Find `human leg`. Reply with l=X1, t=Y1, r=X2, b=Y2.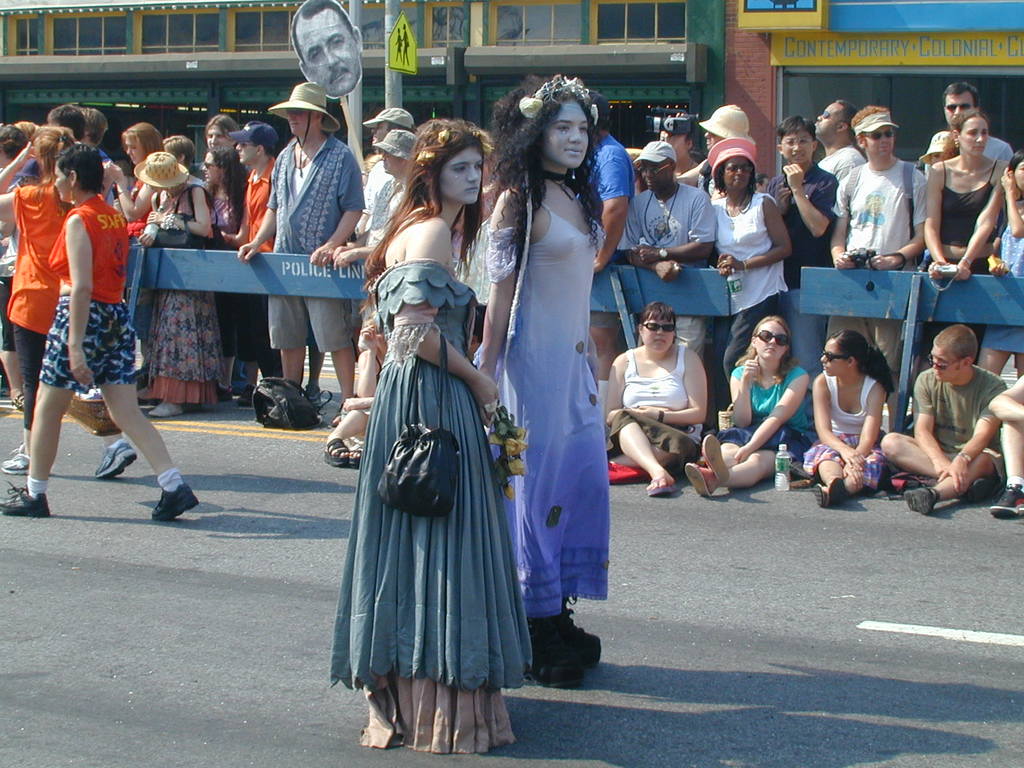
l=723, t=278, r=776, b=376.
